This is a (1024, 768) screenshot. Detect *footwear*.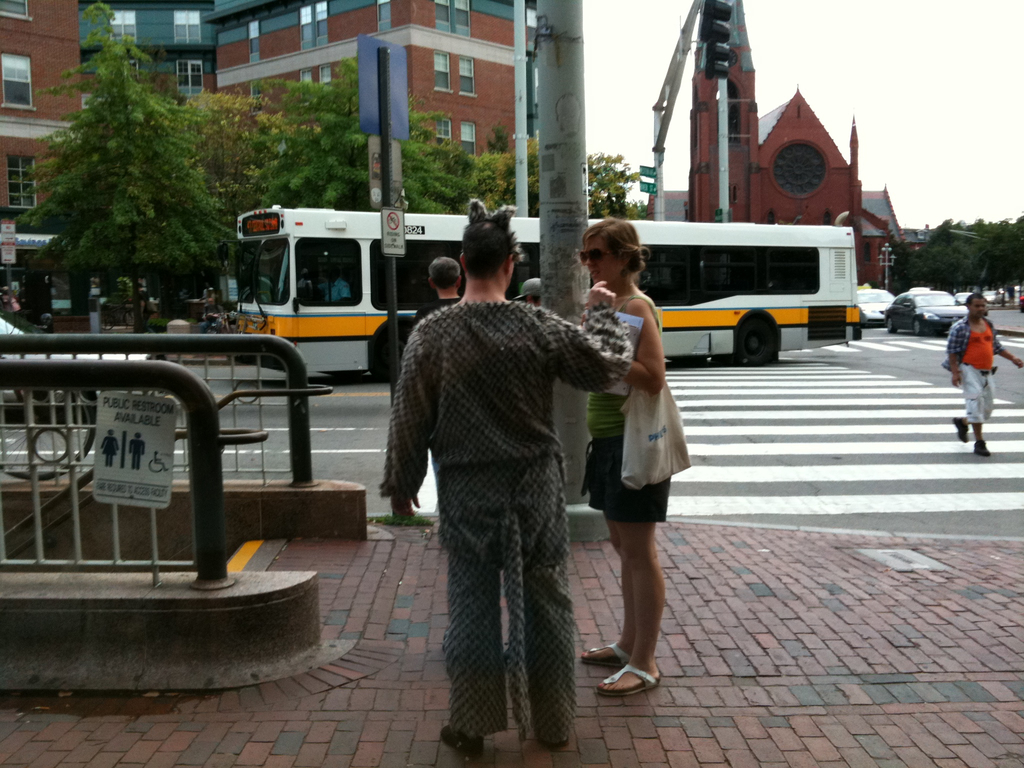
(x1=598, y1=636, x2=666, y2=712).
